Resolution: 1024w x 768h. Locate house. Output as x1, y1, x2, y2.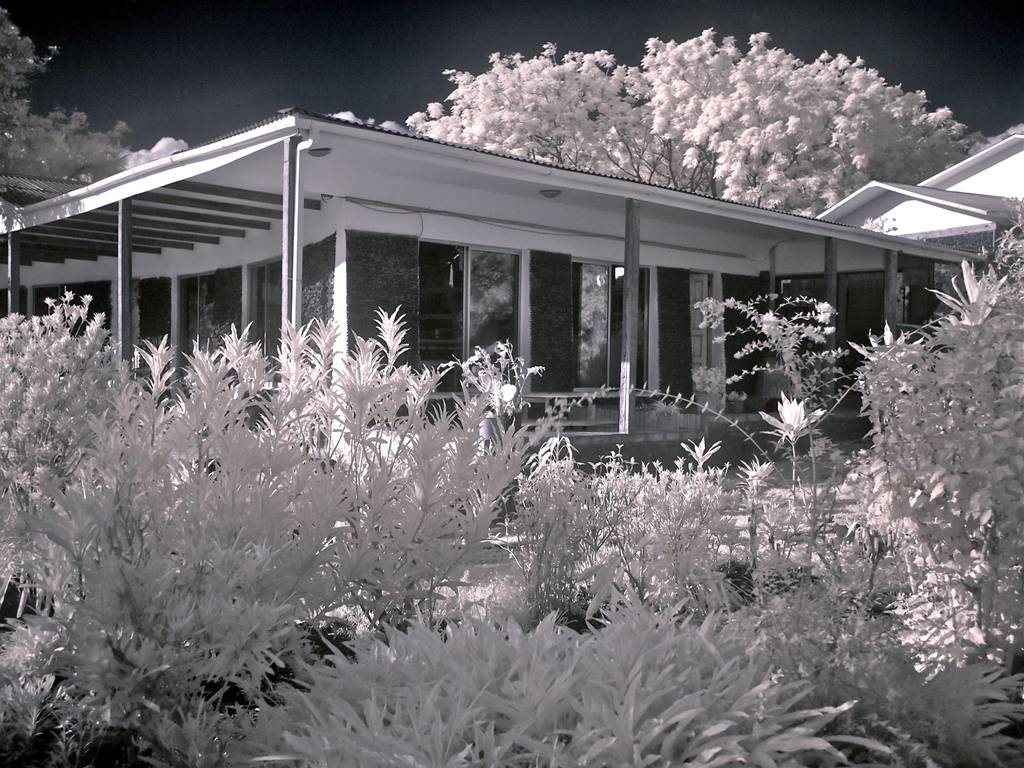
33, 84, 971, 482.
